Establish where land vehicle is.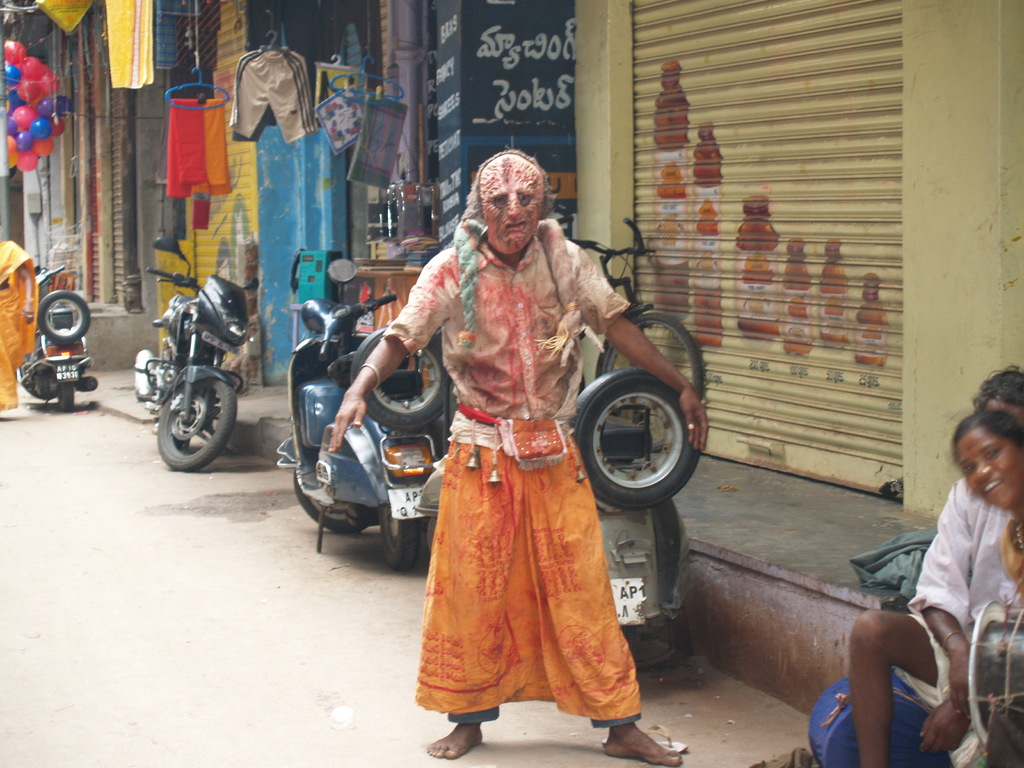
Established at select_region(133, 234, 260, 472).
